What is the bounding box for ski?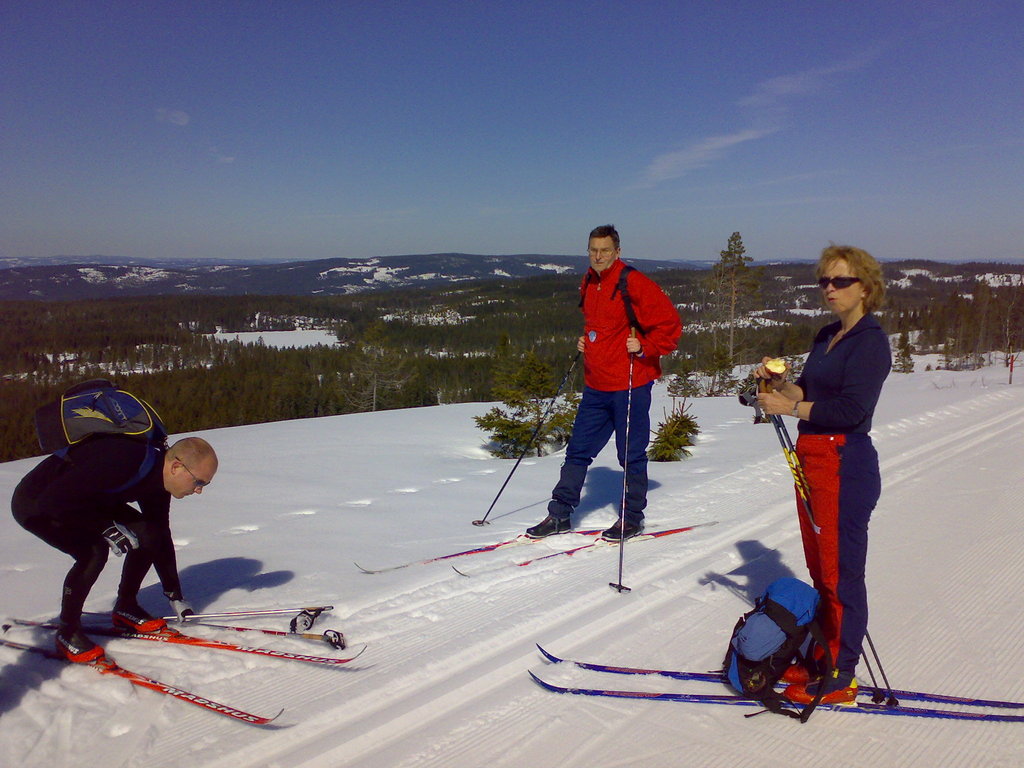
(left=0, top=634, right=285, bottom=730).
